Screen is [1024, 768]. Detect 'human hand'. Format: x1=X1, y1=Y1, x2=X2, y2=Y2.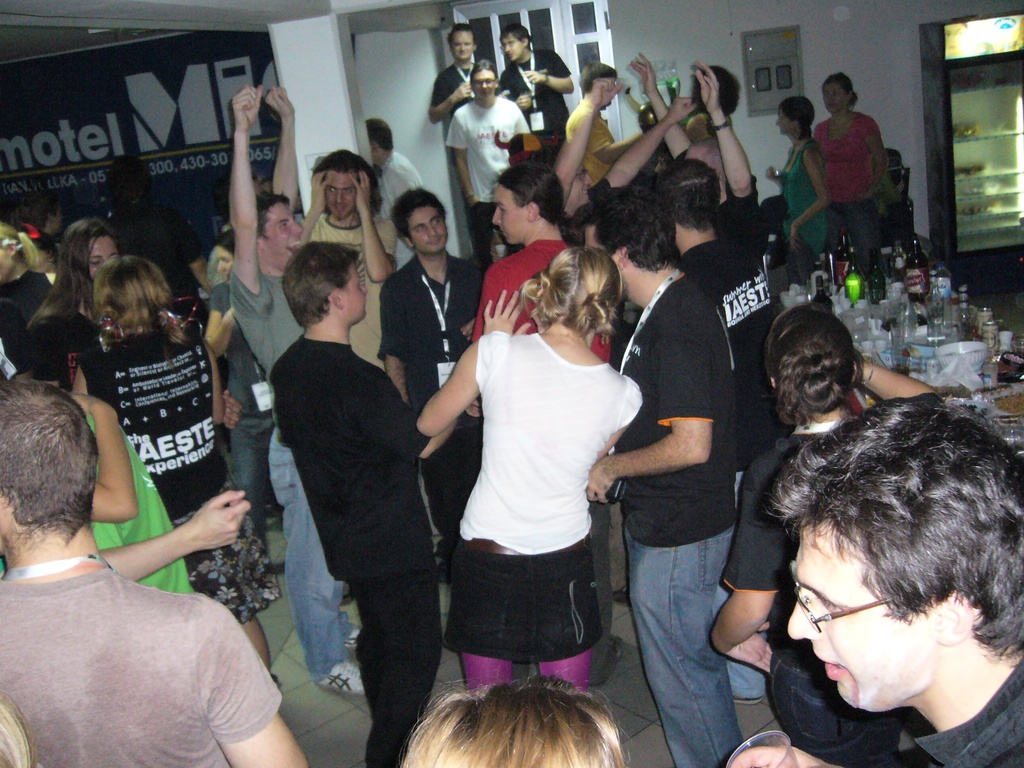
x1=223, y1=388, x2=241, y2=429.
